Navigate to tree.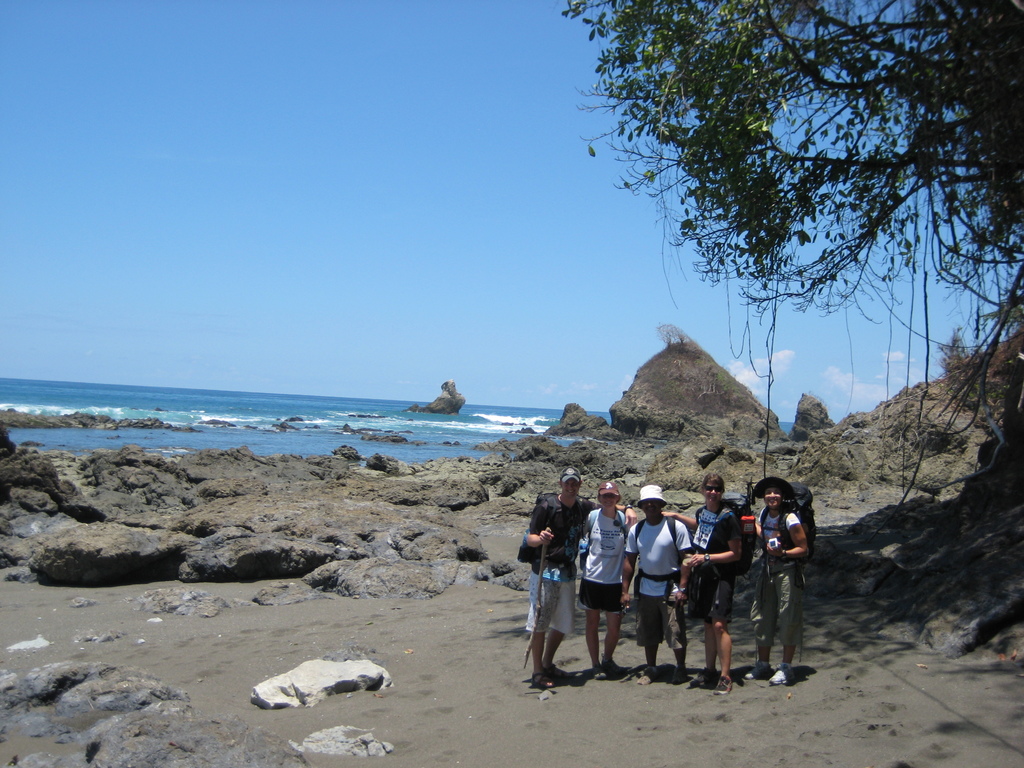
Navigation target: {"left": 561, "top": 0, "right": 1023, "bottom": 650}.
